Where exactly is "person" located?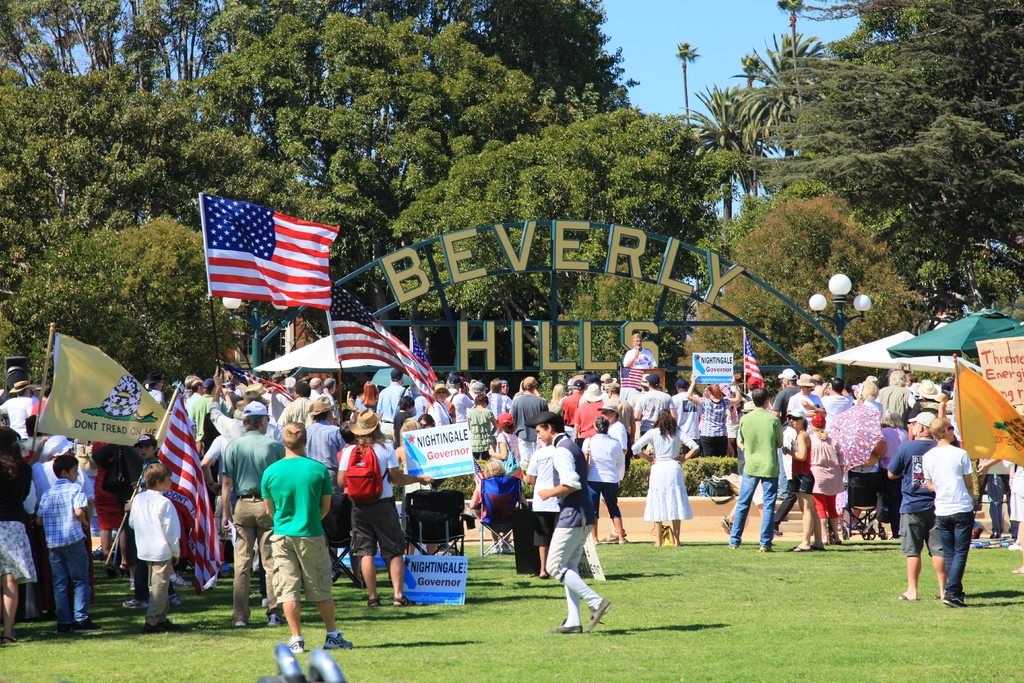
Its bounding box is region(691, 380, 746, 449).
